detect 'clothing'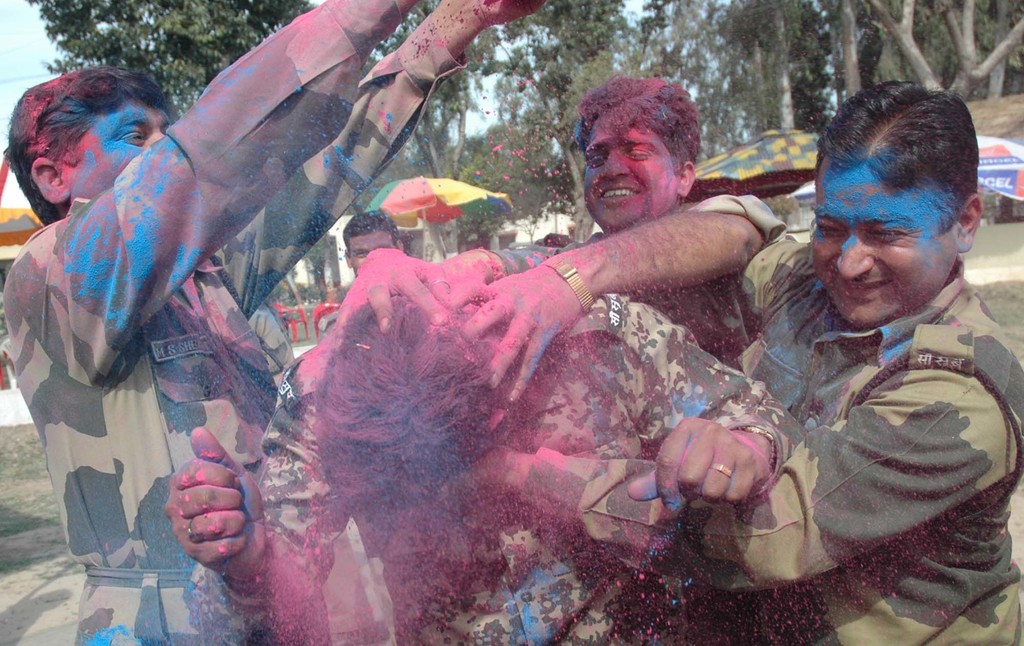
621, 182, 788, 360
